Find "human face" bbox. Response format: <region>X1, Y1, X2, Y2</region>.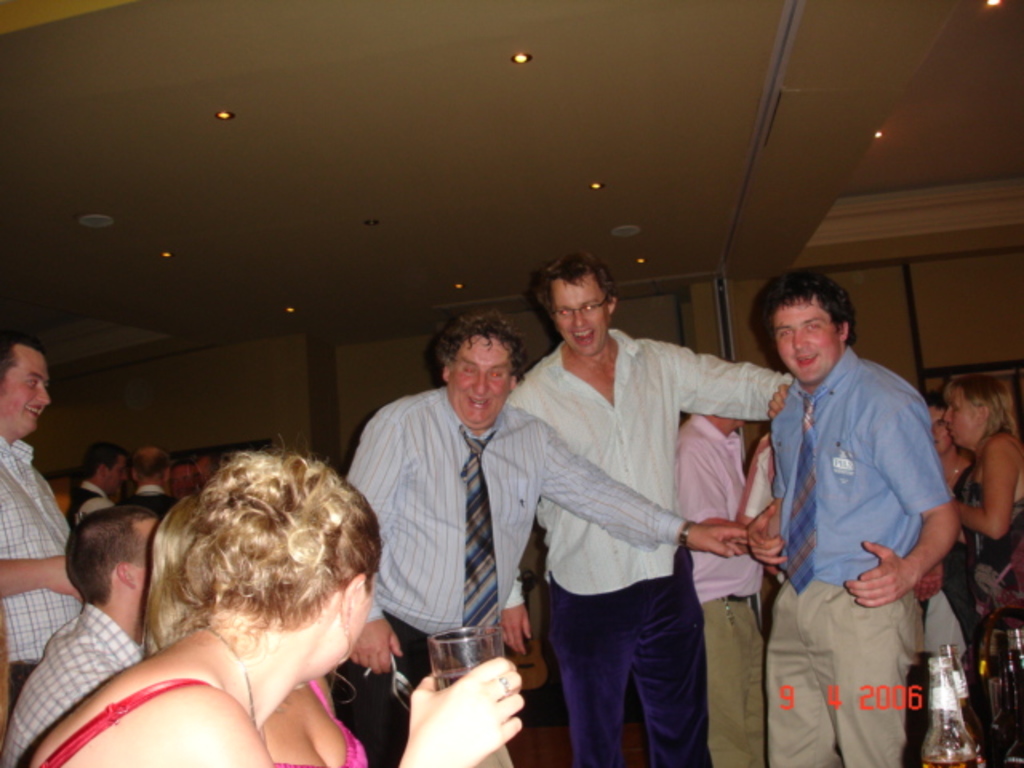
<region>554, 280, 610, 355</region>.
